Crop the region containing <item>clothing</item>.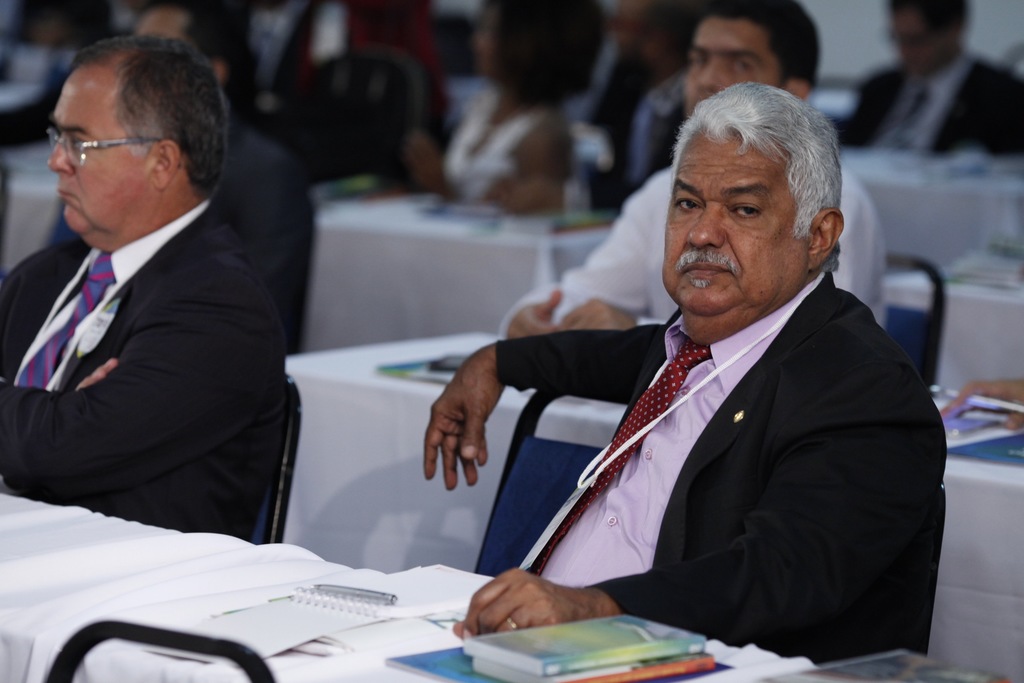
Crop region: {"left": 836, "top": 51, "right": 1023, "bottom": 178}.
